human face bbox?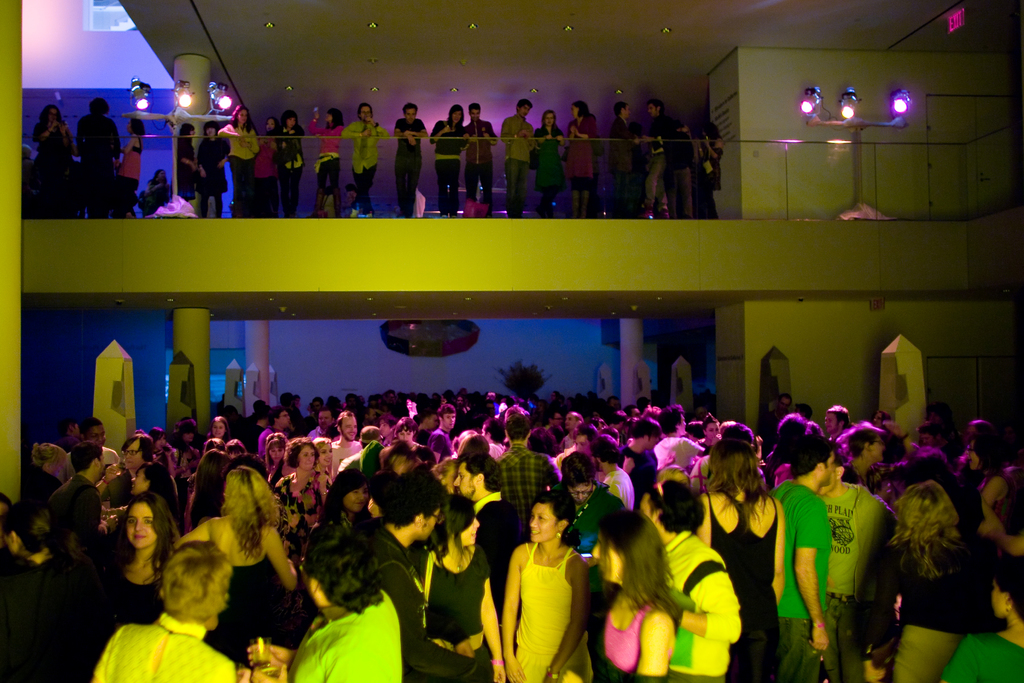
bbox(964, 437, 984, 471)
